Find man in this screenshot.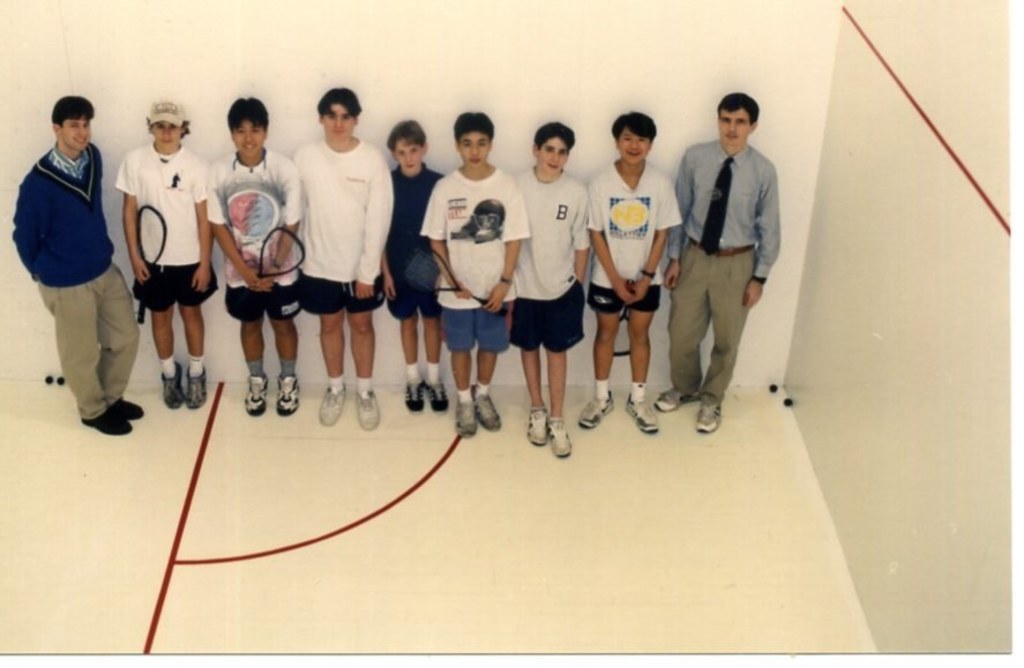
The bounding box for man is bbox=[290, 85, 401, 437].
